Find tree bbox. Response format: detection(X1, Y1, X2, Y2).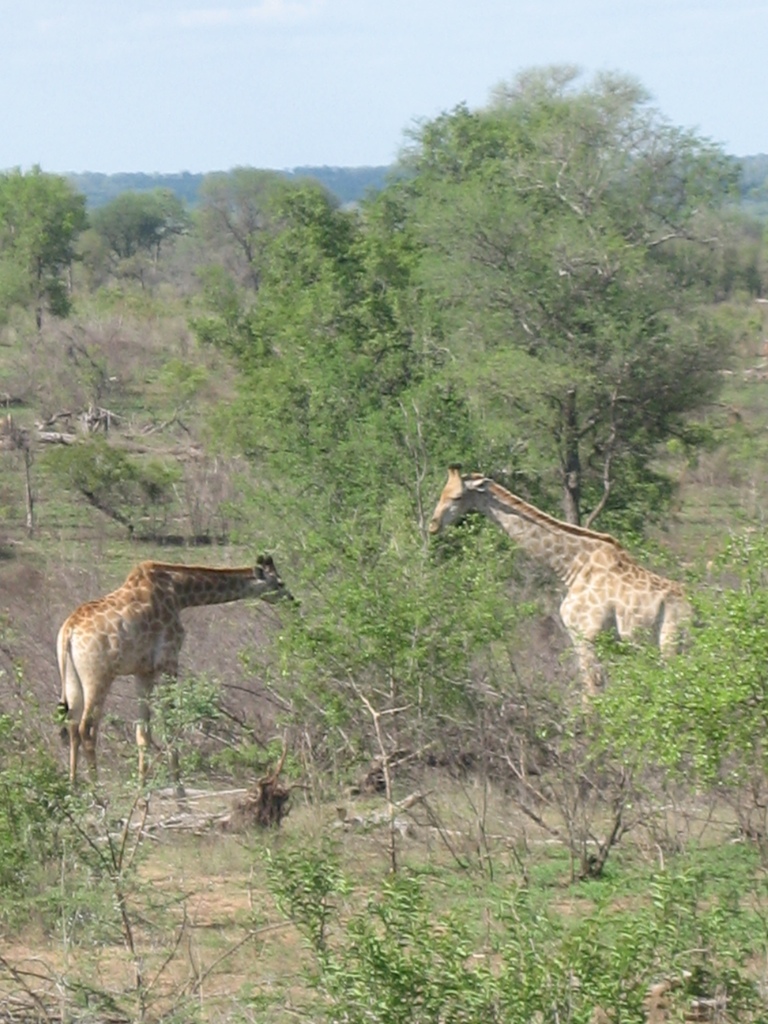
detection(569, 545, 767, 838).
